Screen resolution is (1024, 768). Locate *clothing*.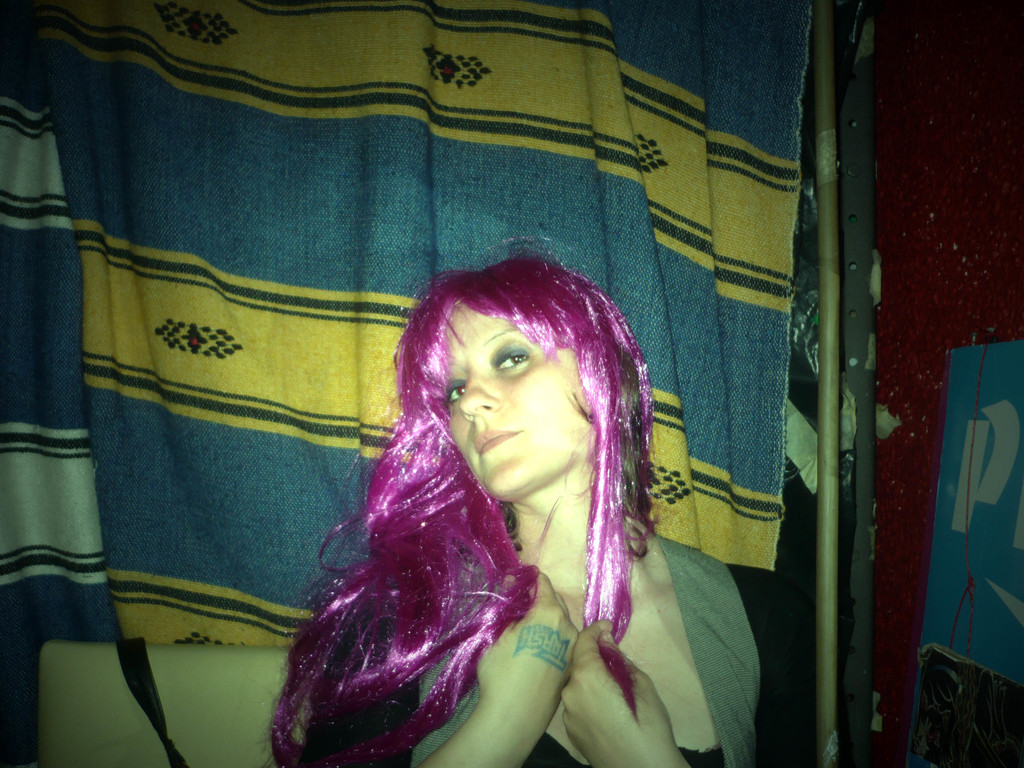
l=43, t=62, r=851, b=749.
